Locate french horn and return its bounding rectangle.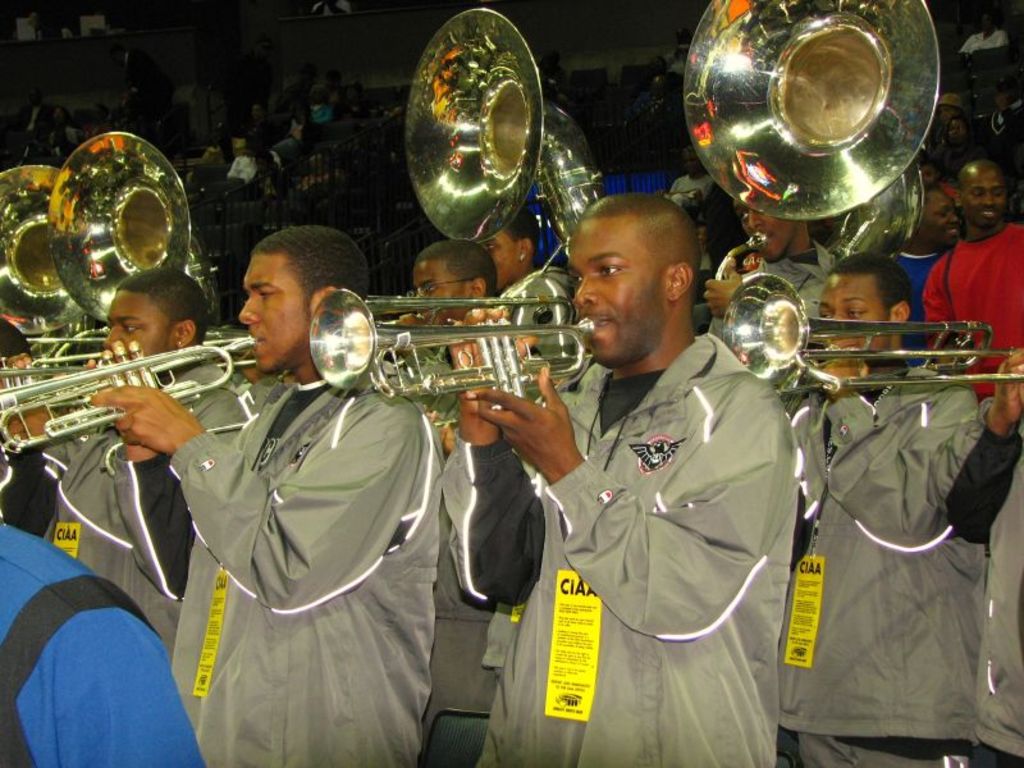
bbox=(714, 276, 998, 420).
